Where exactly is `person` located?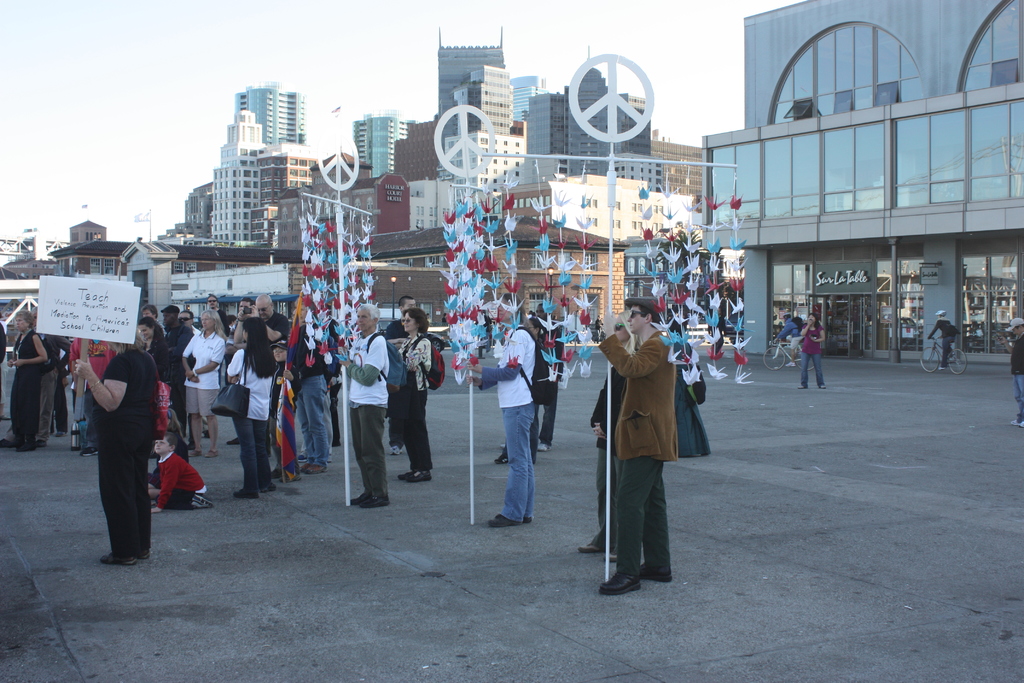
Its bounding box is (left=465, top=293, right=540, bottom=536).
